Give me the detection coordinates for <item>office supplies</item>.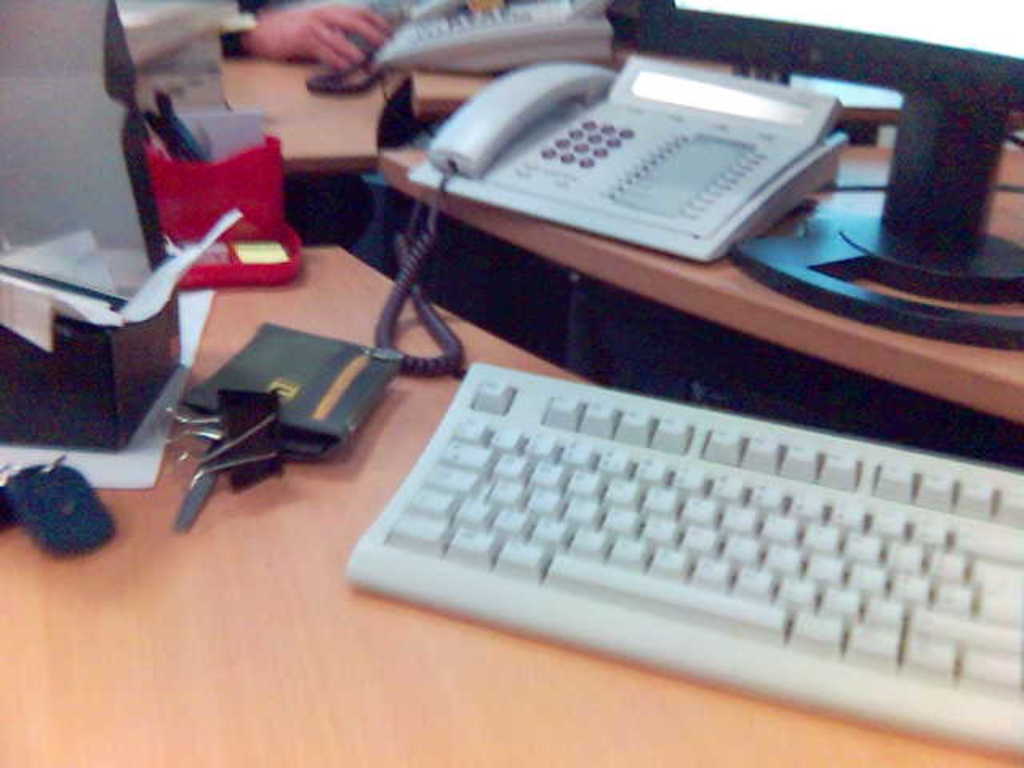
[347, 362, 1022, 754].
